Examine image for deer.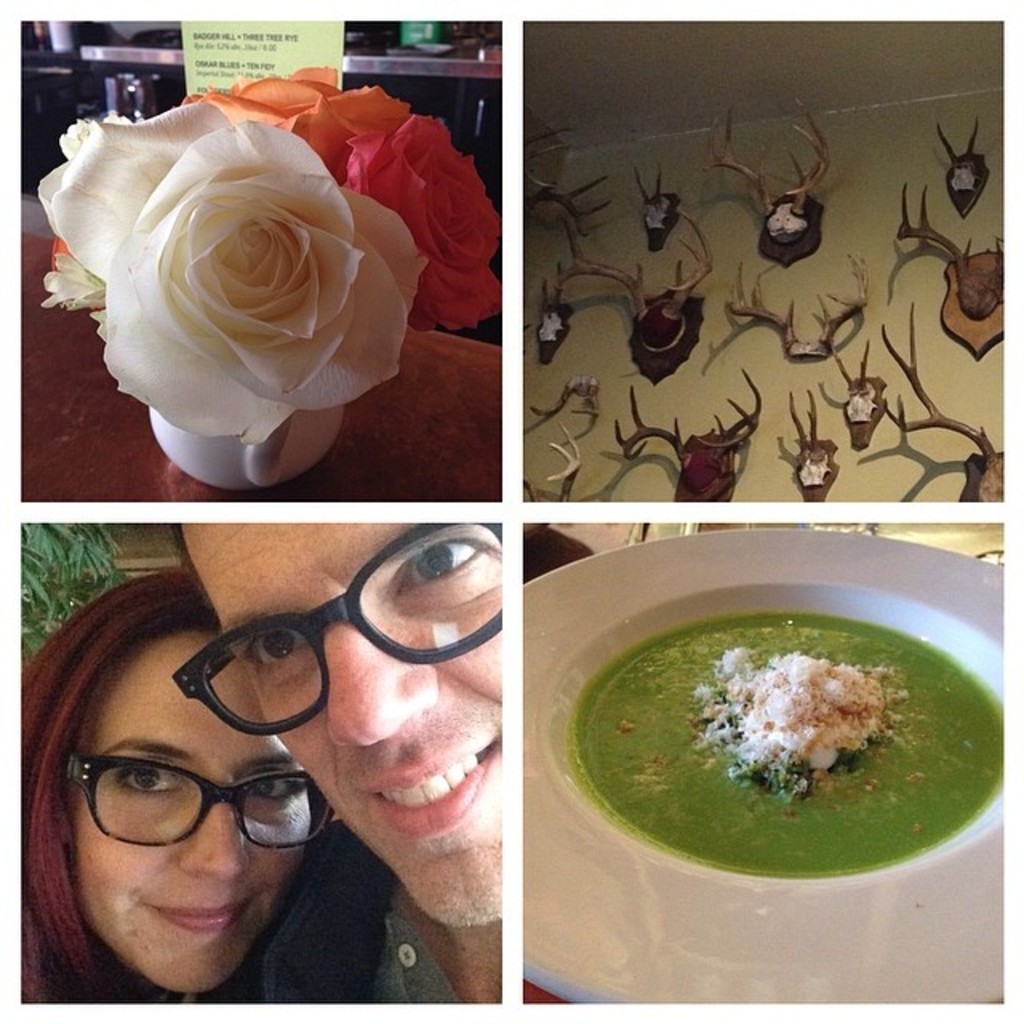
Examination result: 614/363/763/496.
